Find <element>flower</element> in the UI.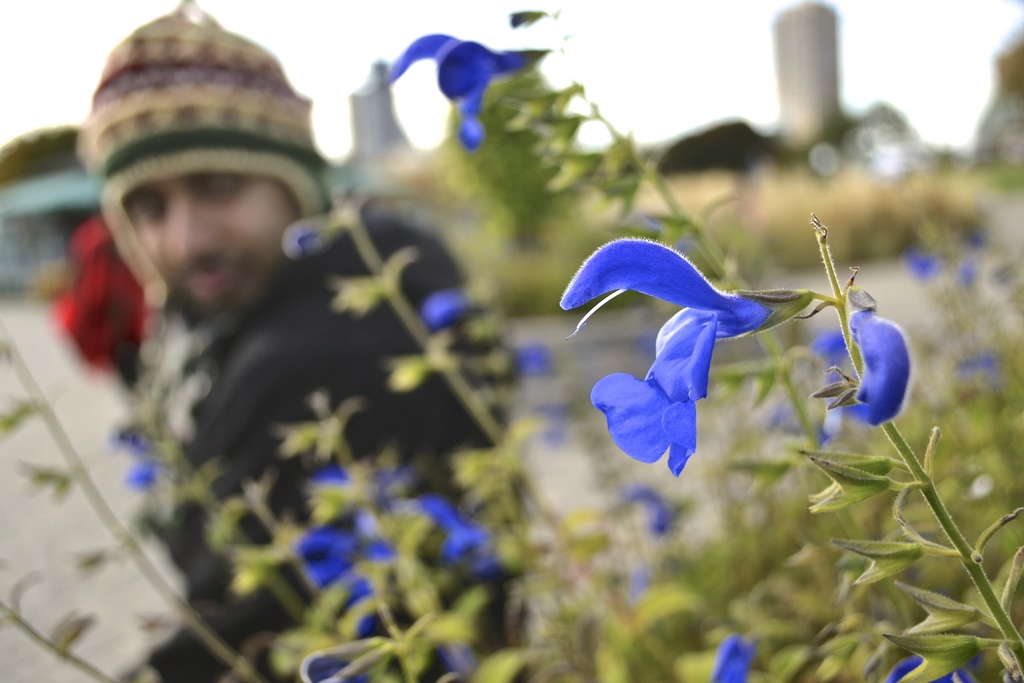
UI element at 814,331,851,363.
